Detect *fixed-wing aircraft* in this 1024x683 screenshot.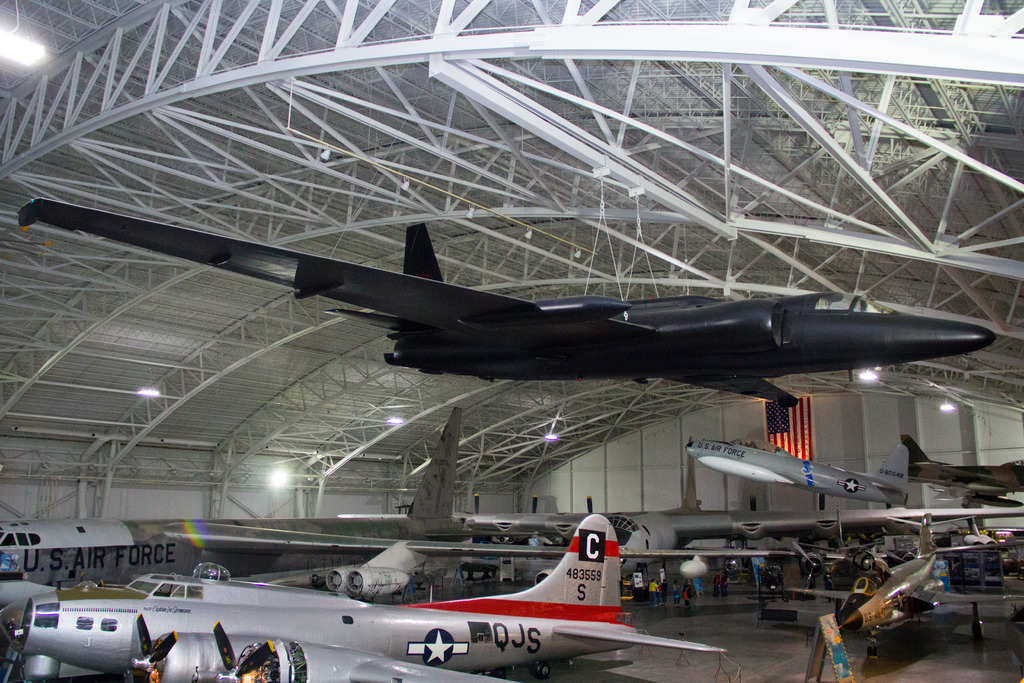
Detection: <box>893,425,1023,512</box>.
